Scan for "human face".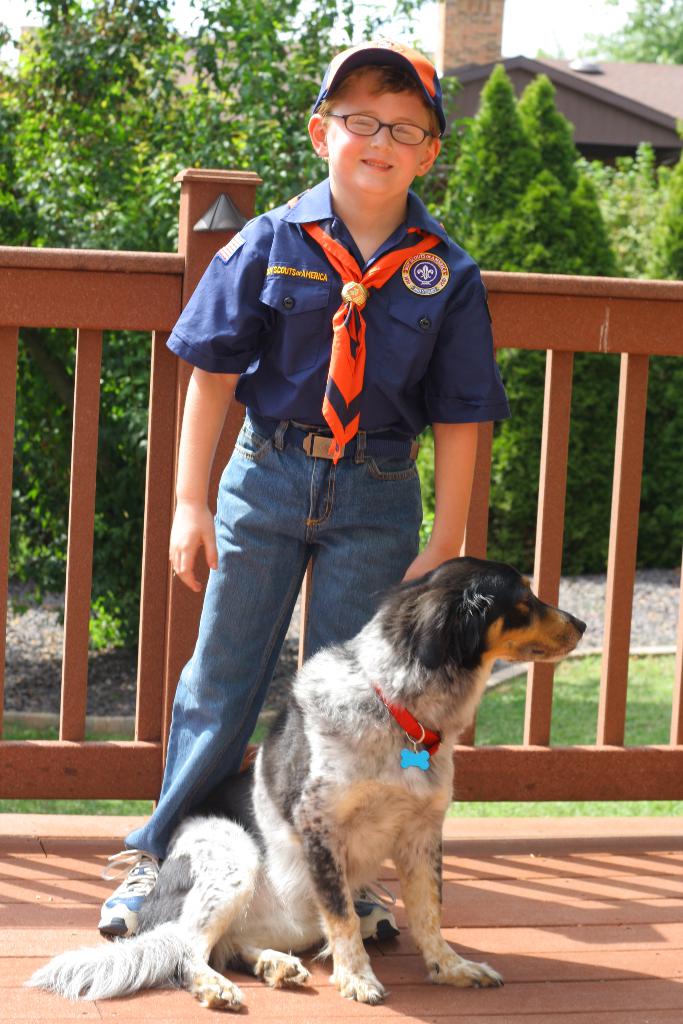
Scan result: x1=325 y1=79 x2=434 y2=198.
